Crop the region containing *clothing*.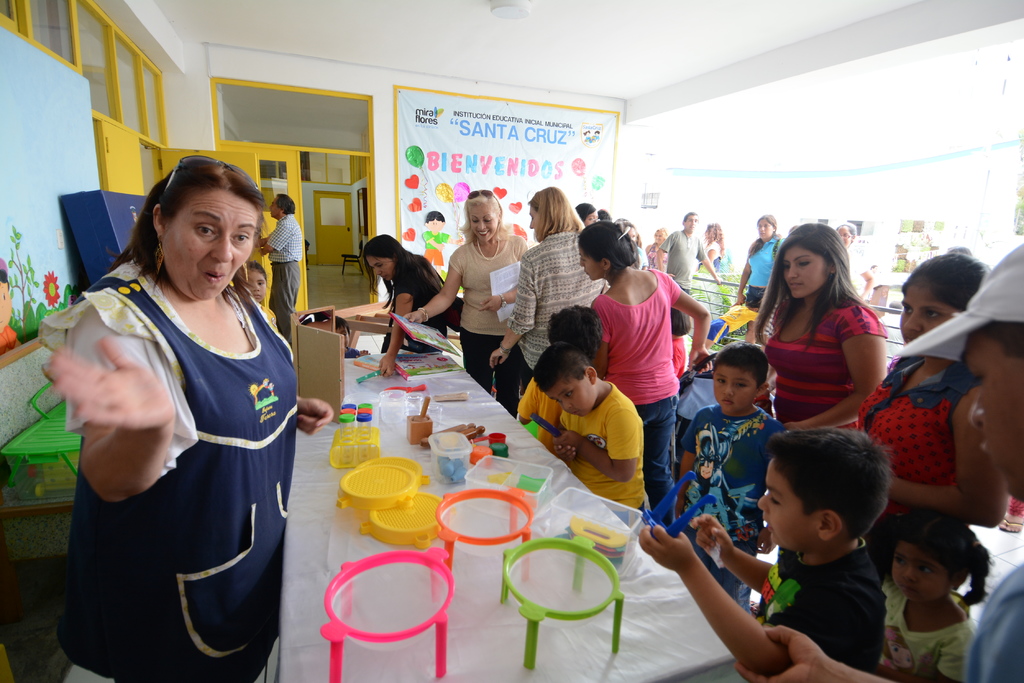
Crop region: <box>698,239,720,271</box>.
